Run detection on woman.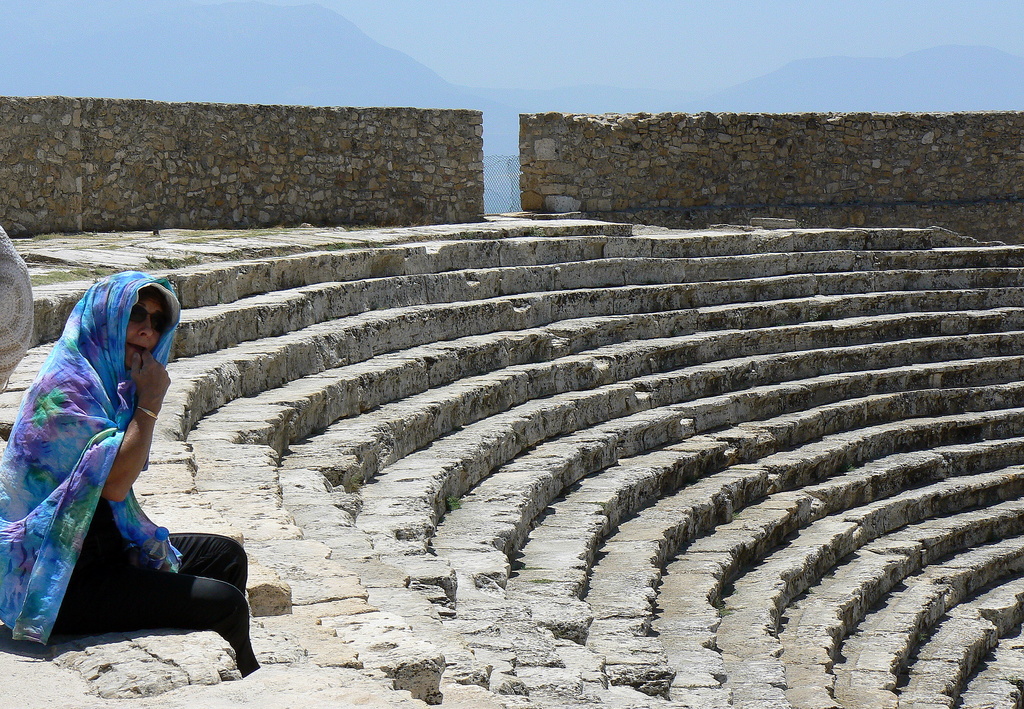
Result: l=0, t=275, r=263, b=676.
